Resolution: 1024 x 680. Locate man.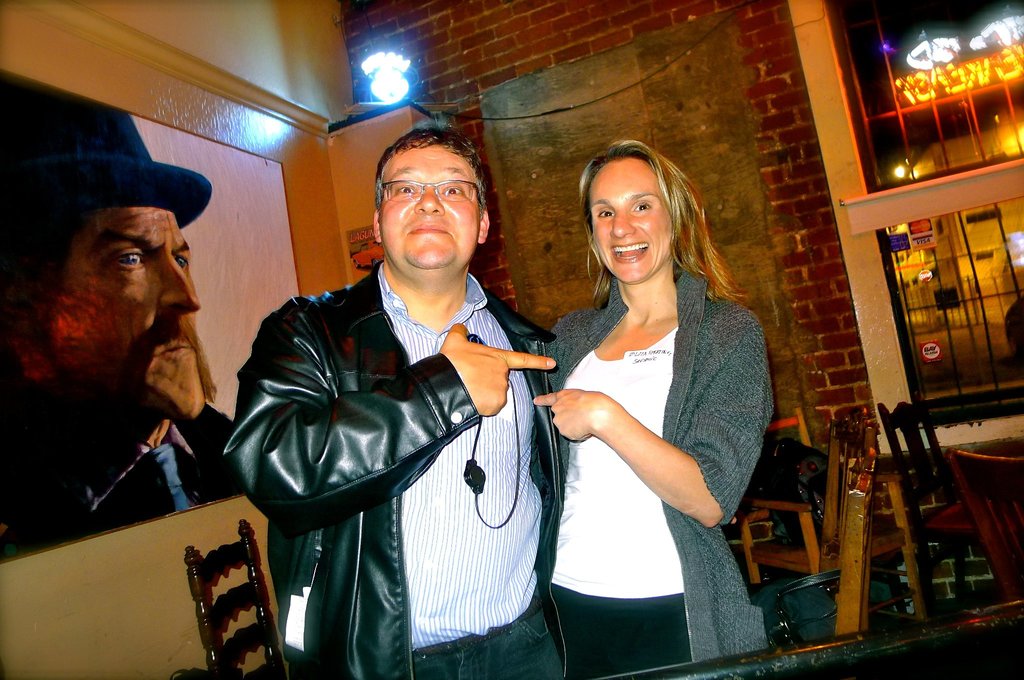
0,100,244,563.
